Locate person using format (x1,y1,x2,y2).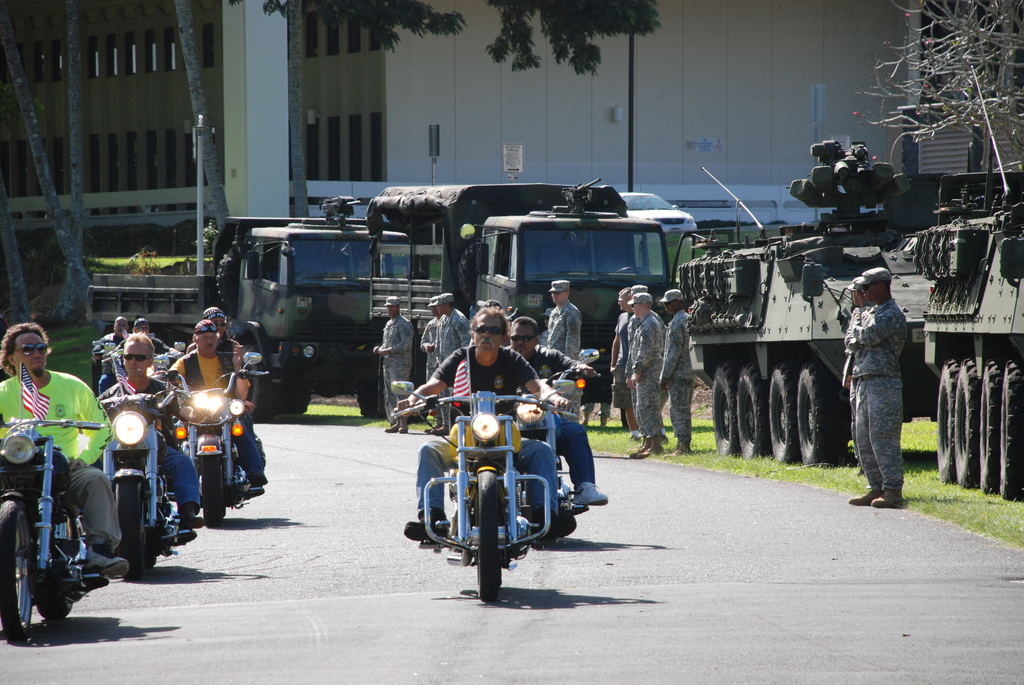
(651,289,697,459).
